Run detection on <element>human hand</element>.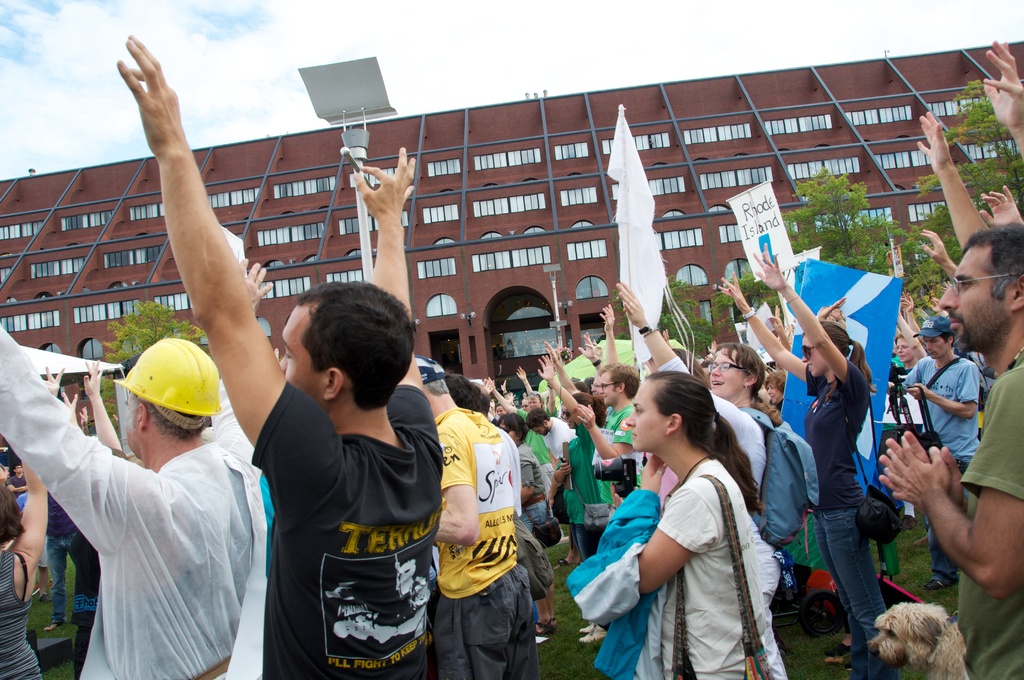
Result: (561,461,573,478).
